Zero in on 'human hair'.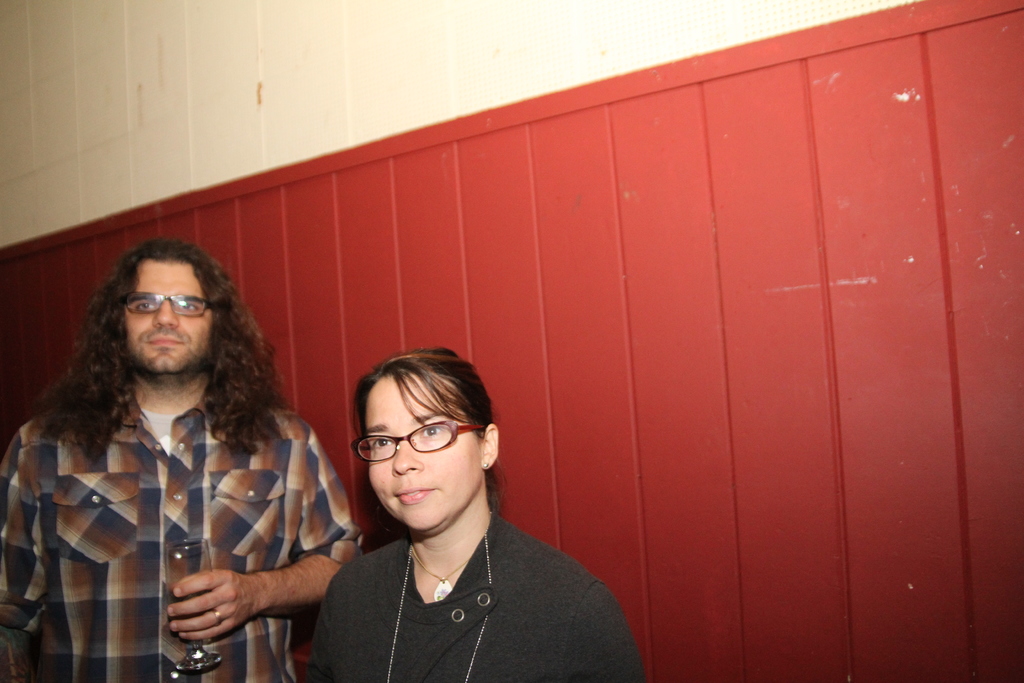
Zeroed in: (x1=54, y1=233, x2=274, y2=493).
